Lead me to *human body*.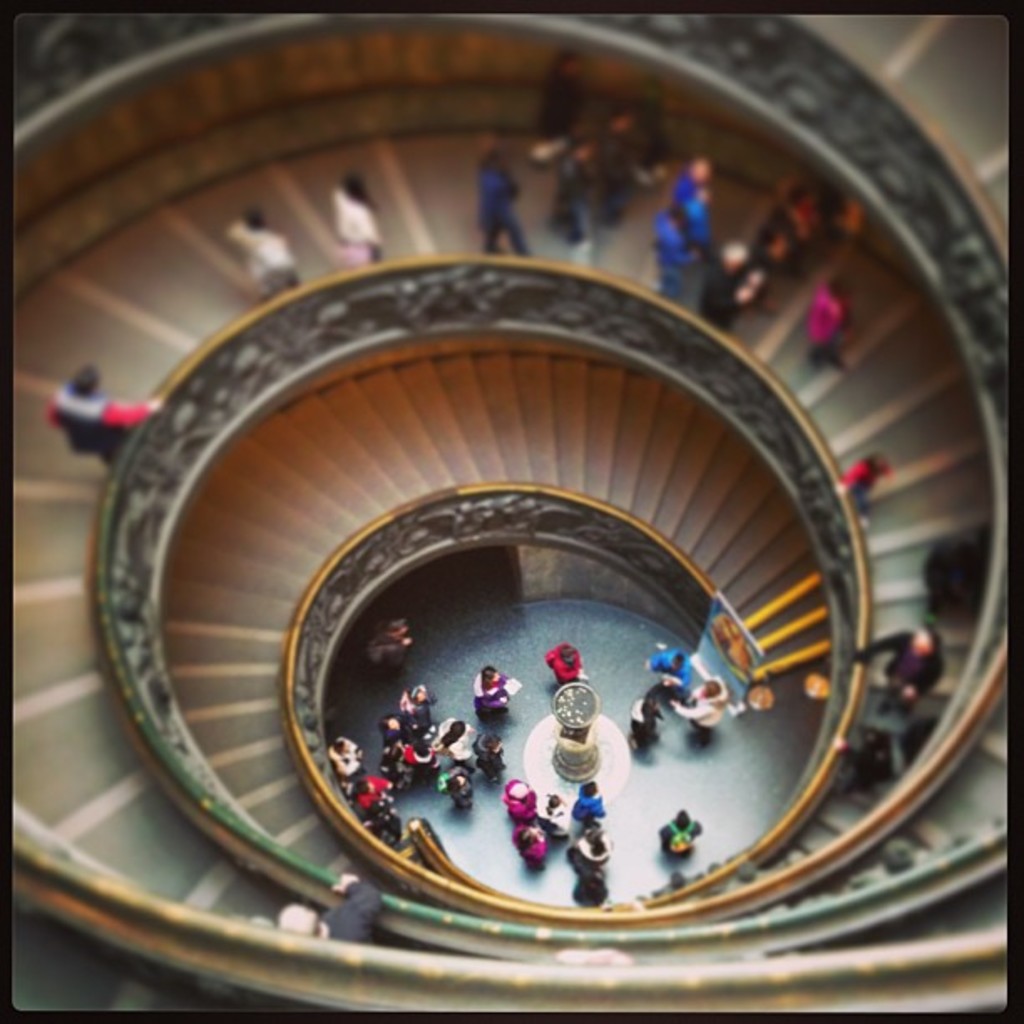
Lead to left=592, top=105, right=637, bottom=223.
